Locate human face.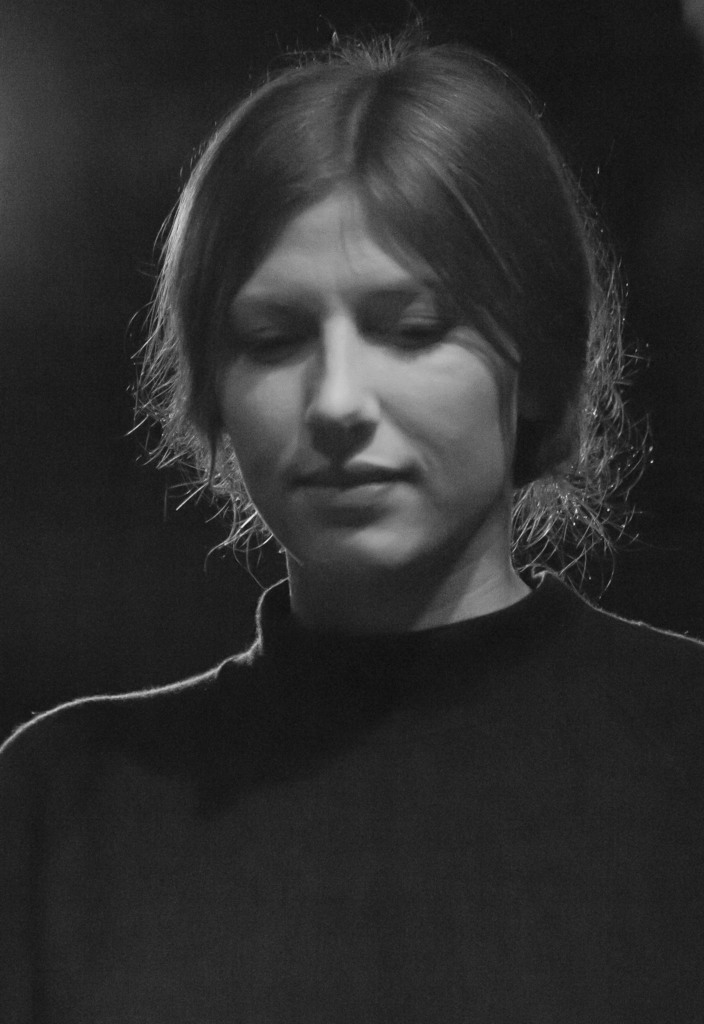
Bounding box: 218/185/523/575.
